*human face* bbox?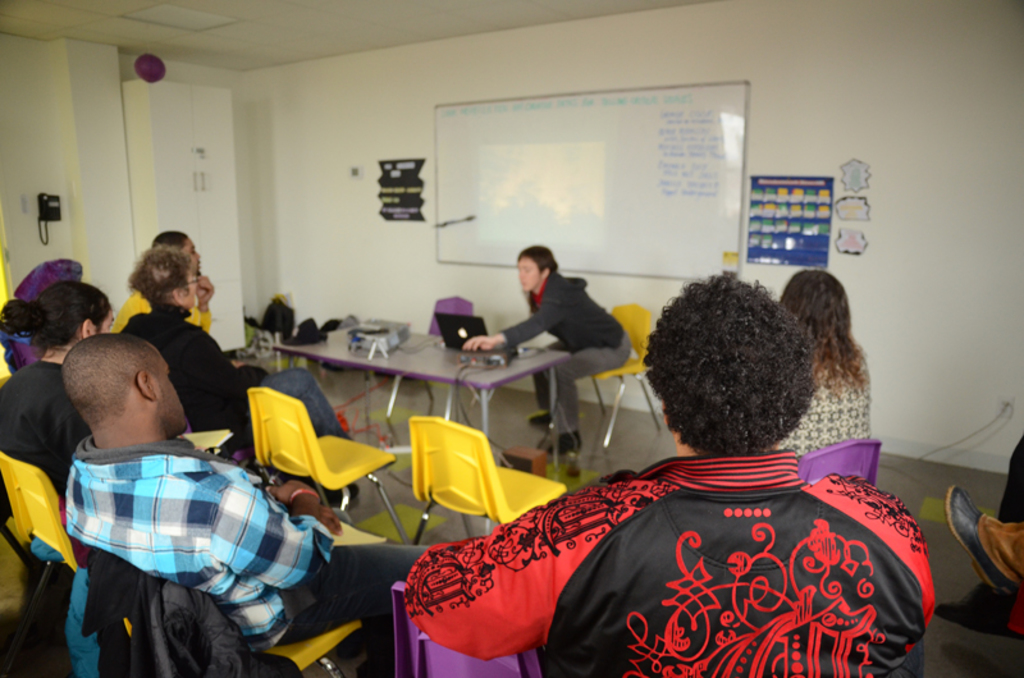
178 238 204 279
